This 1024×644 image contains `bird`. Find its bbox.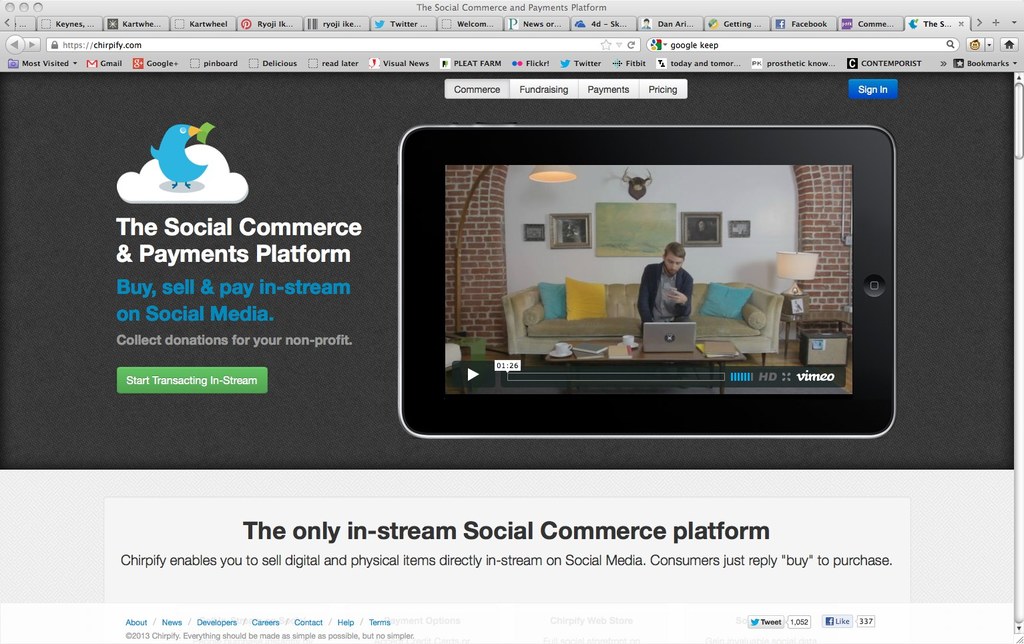
x1=142 y1=118 x2=208 y2=192.
